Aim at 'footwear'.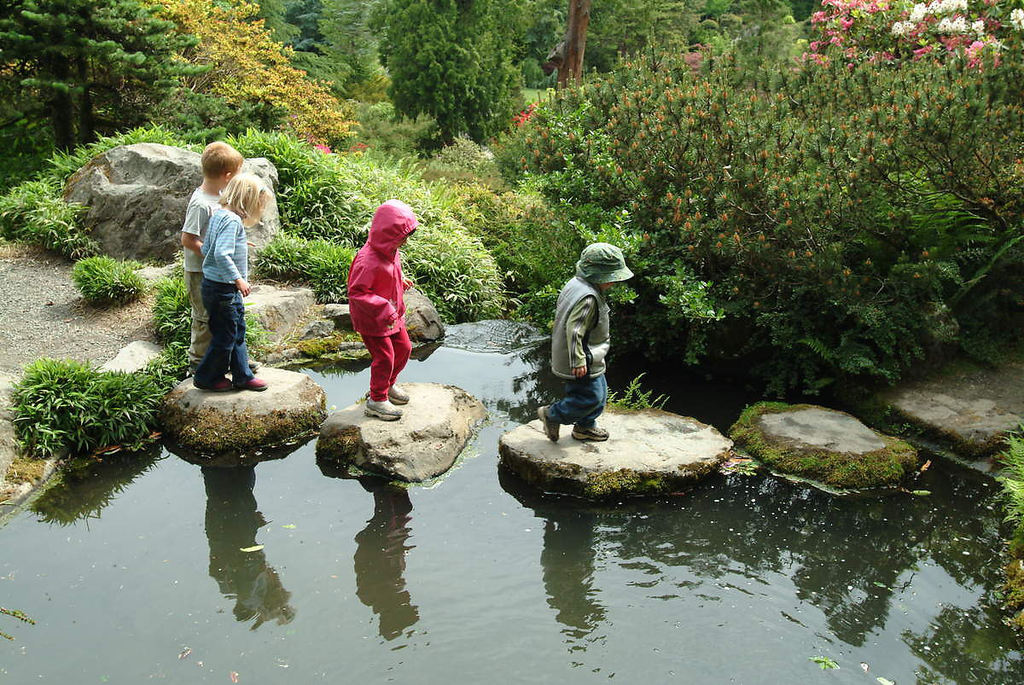
Aimed at [534,403,560,445].
